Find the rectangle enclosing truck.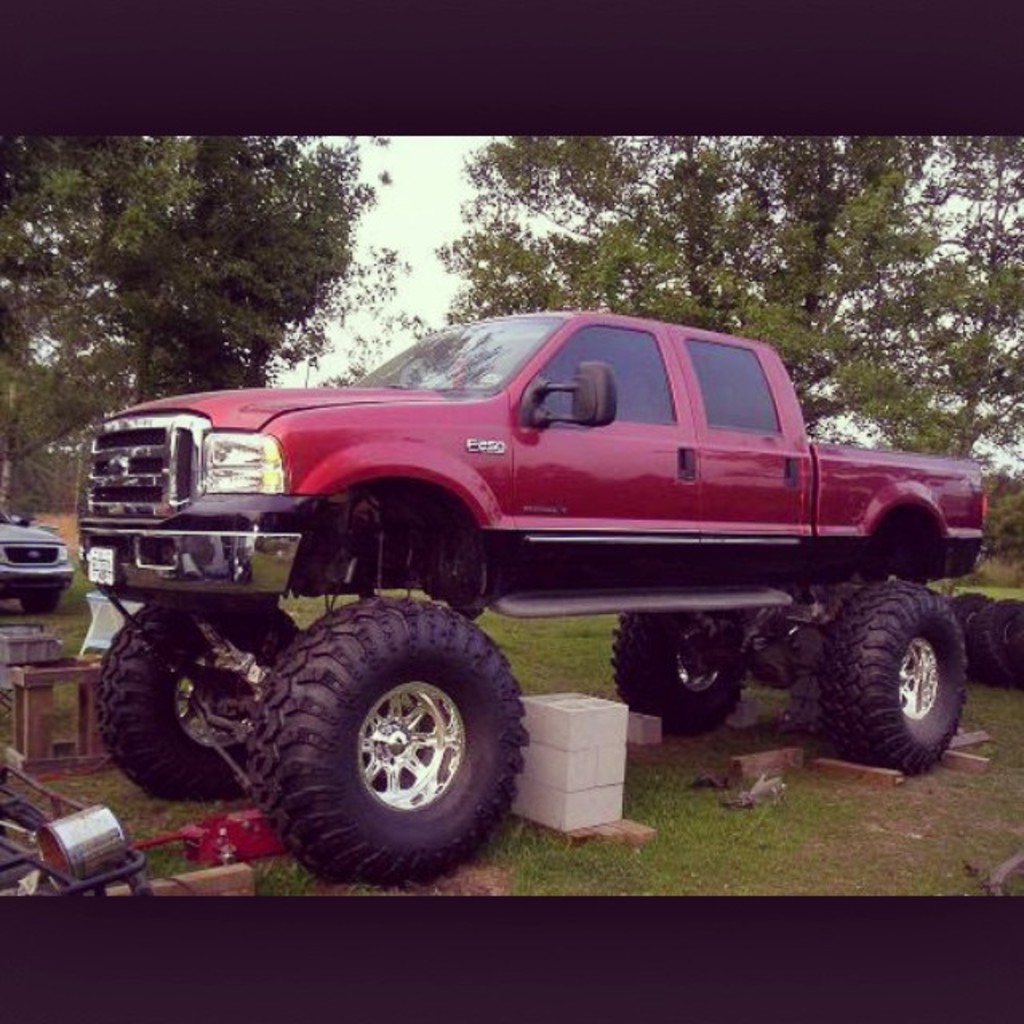
(left=77, top=306, right=1023, bottom=747).
